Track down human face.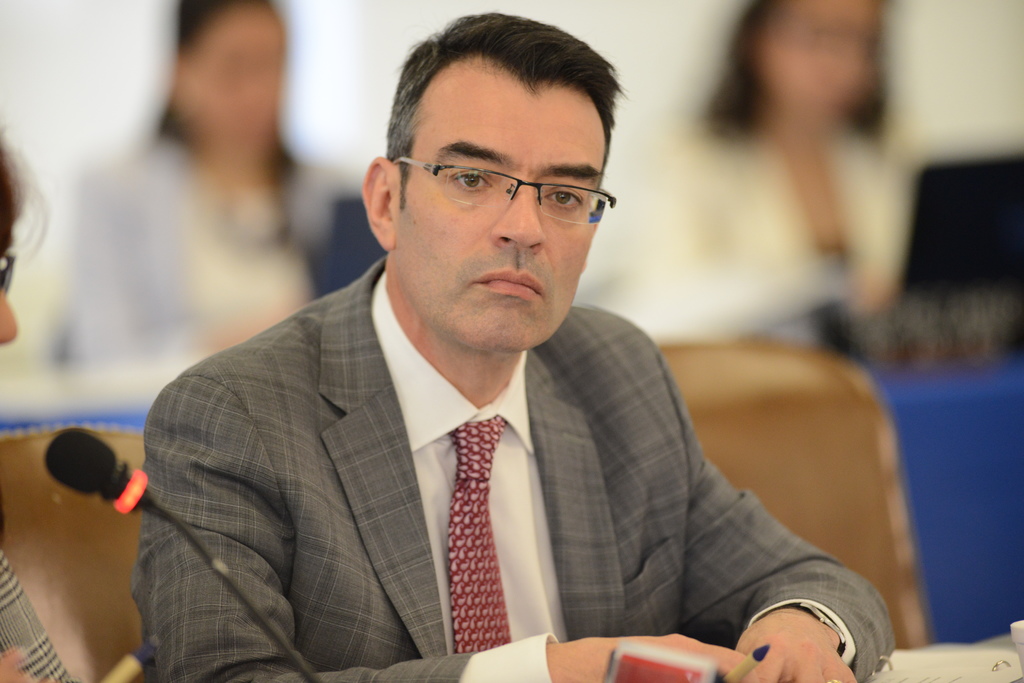
Tracked to (403,100,605,346).
